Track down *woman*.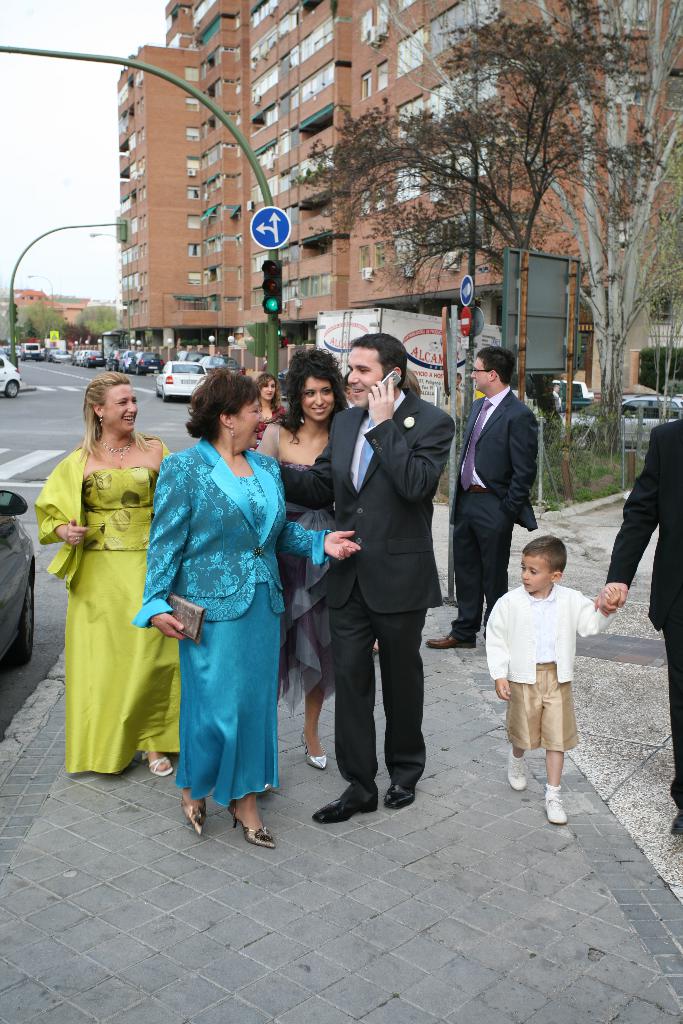
Tracked to [left=252, top=344, right=352, bottom=771].
